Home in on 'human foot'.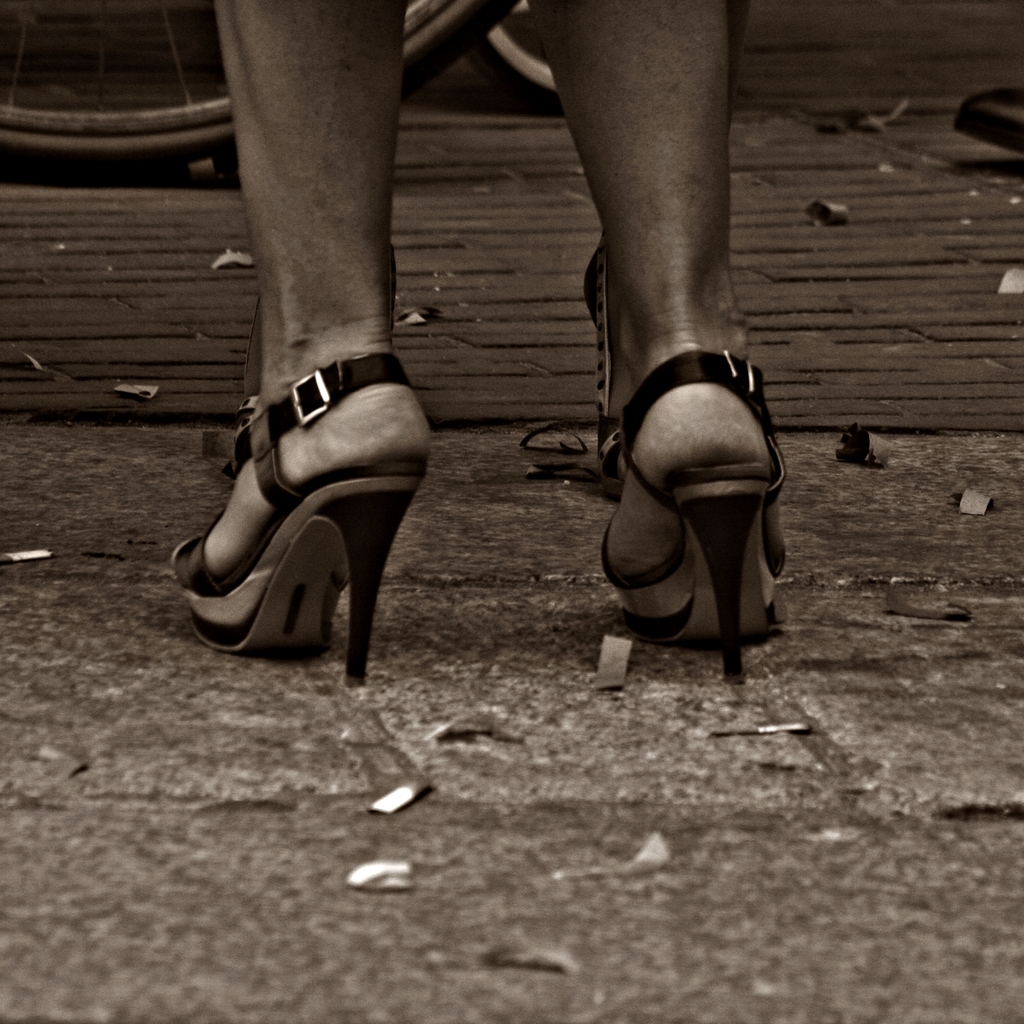
Homed in at pyautogui.locateOnScreen(603, 271, 792, 574).
